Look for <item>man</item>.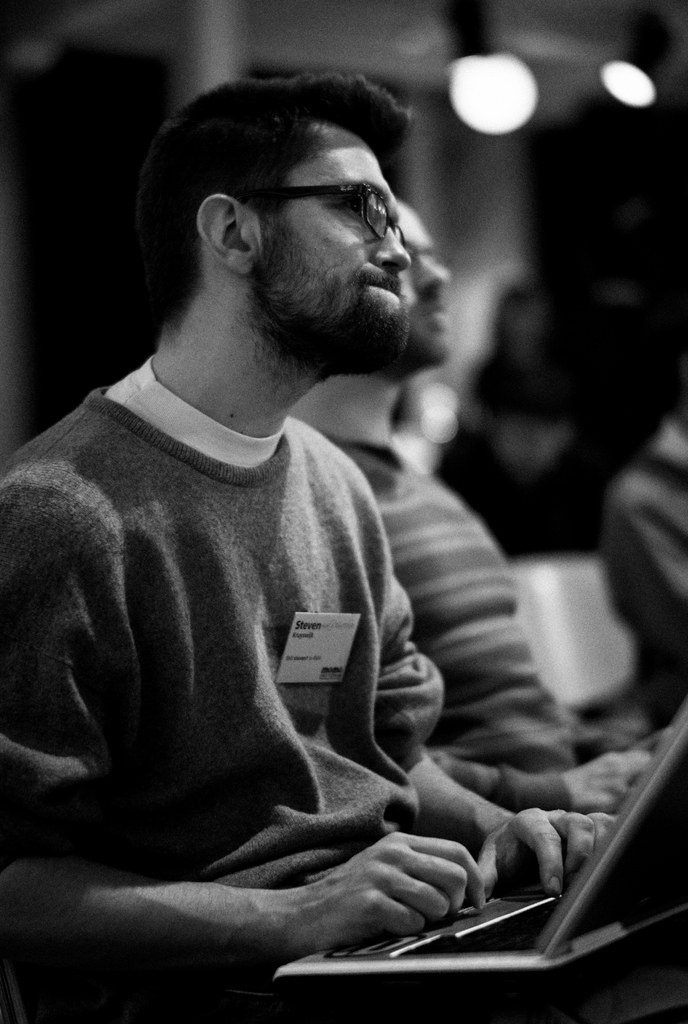
Found: x1=287, y1=191, x2=655, y2=822.
